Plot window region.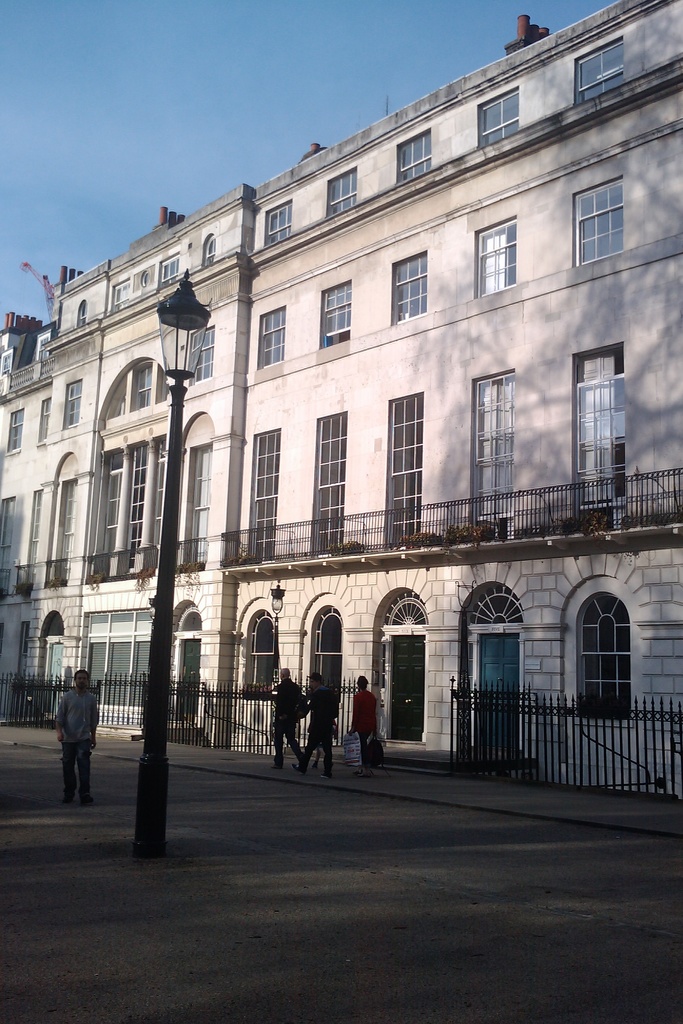
Plotted at [left=579, top=577, right=642, bottom=711].
